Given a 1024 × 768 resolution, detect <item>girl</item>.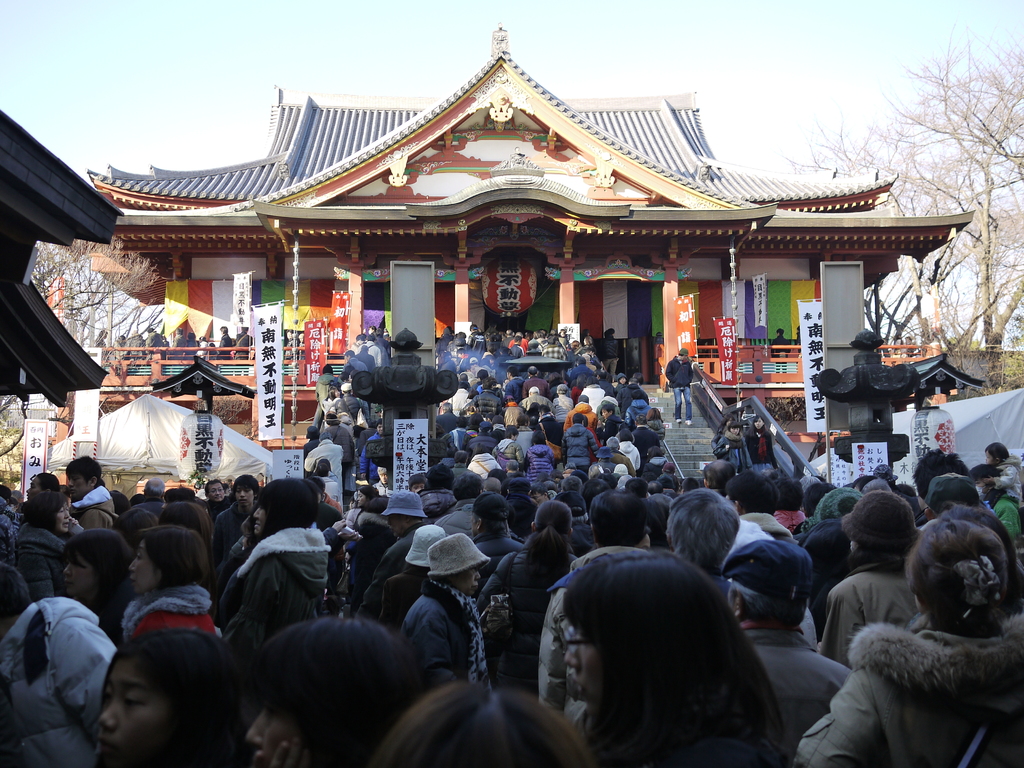
x1=556, y1=547, x2=800, y2=767.
